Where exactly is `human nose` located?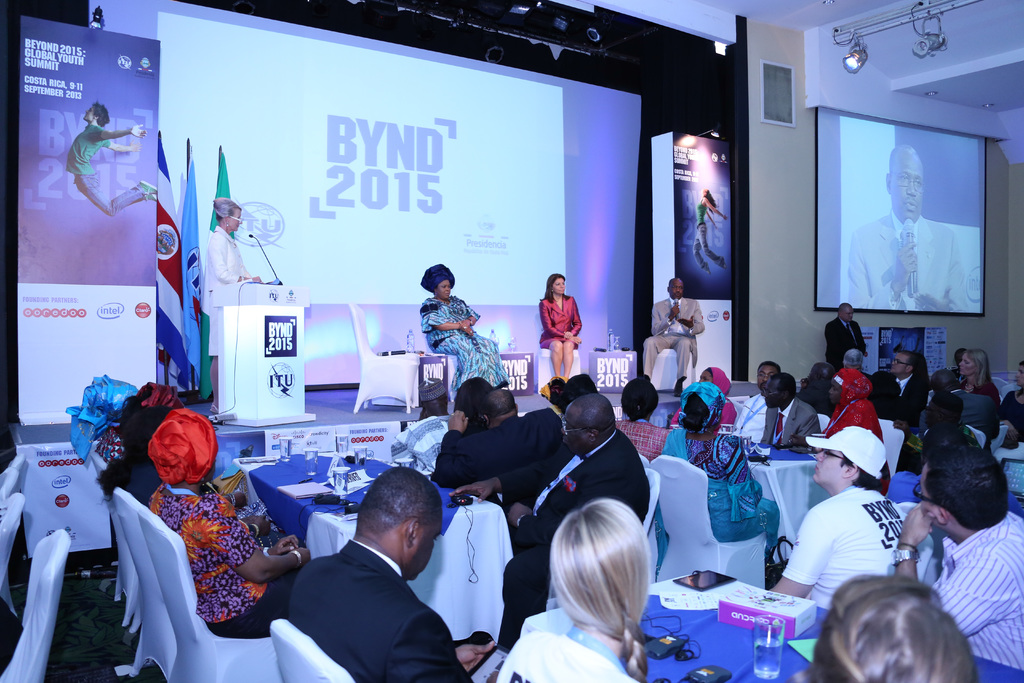
Its bounding box is 764:391:765:397.
